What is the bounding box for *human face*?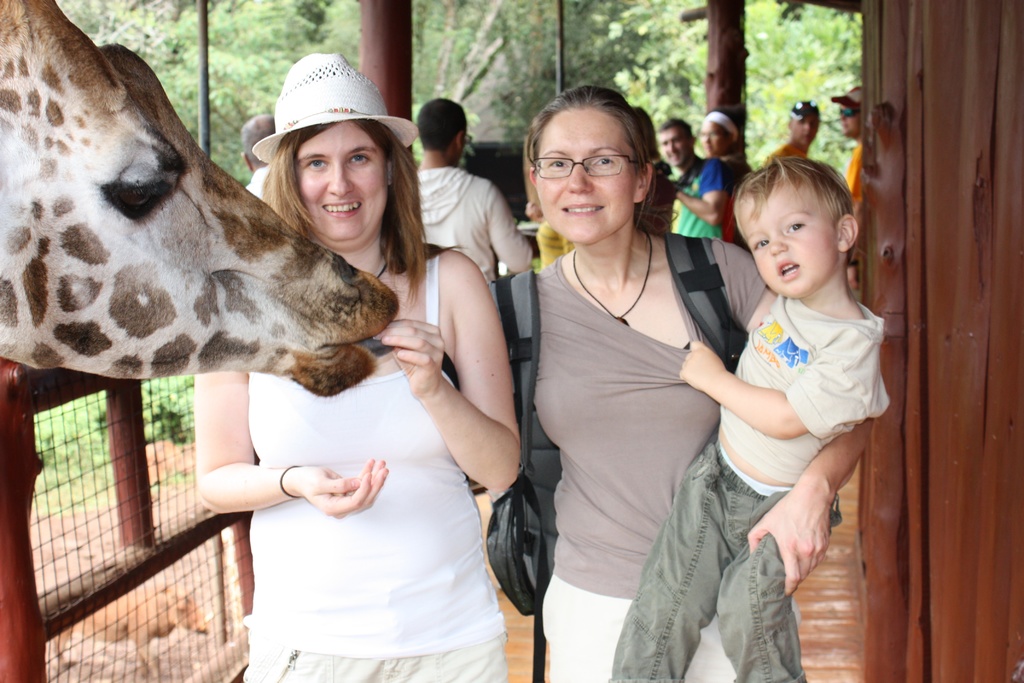
294,126,387,247.
